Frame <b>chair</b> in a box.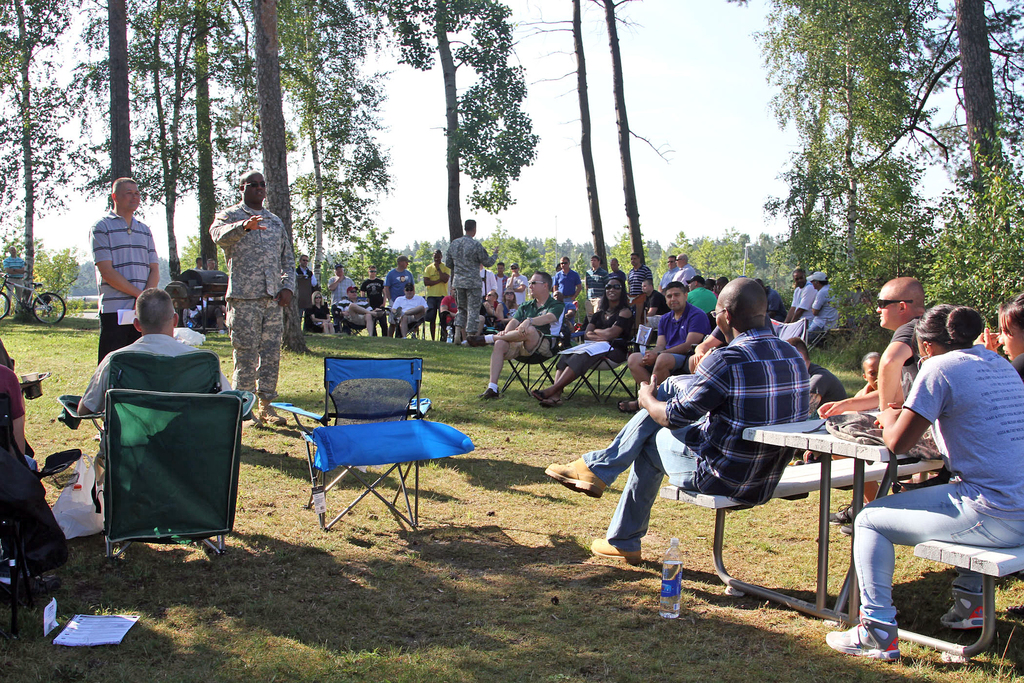
x1=440 y1=309 x2=456 y2=343.
